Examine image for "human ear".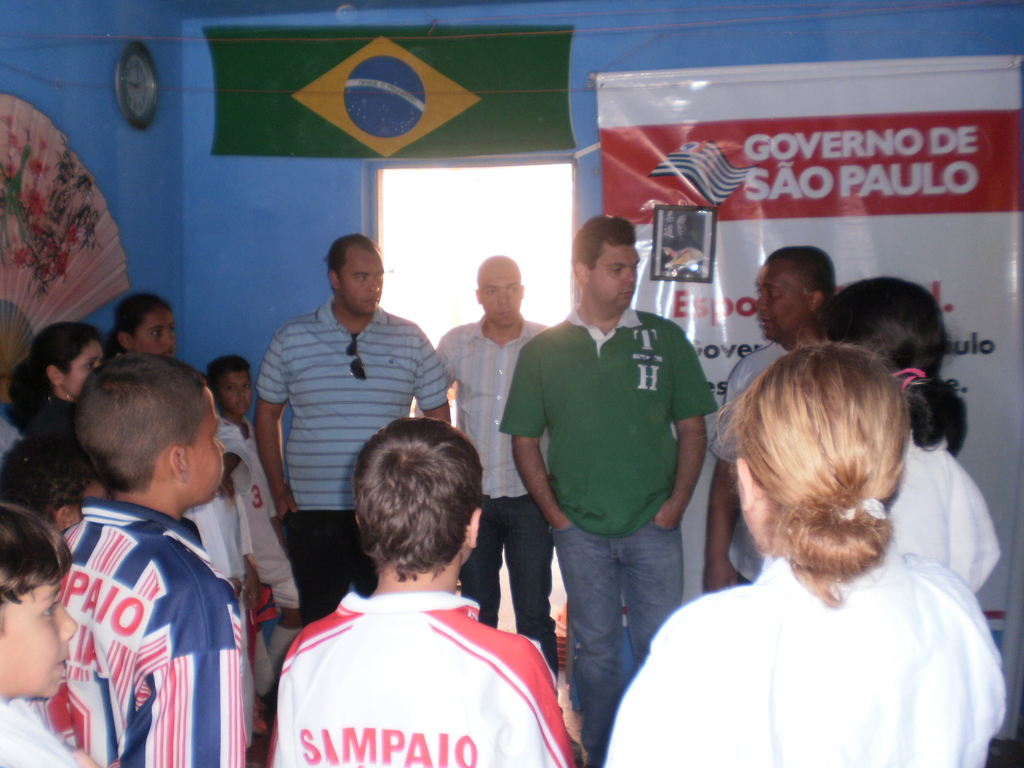
Examination result: region(737, 455, 755, 509).
